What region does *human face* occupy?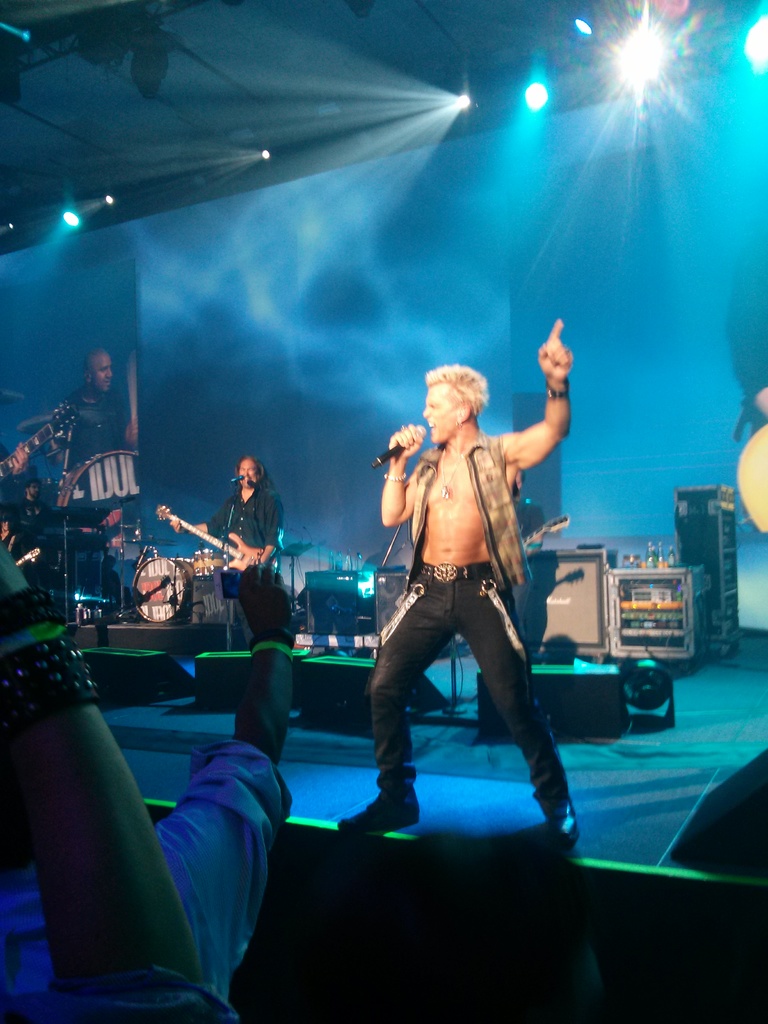
239,459,261,485.
